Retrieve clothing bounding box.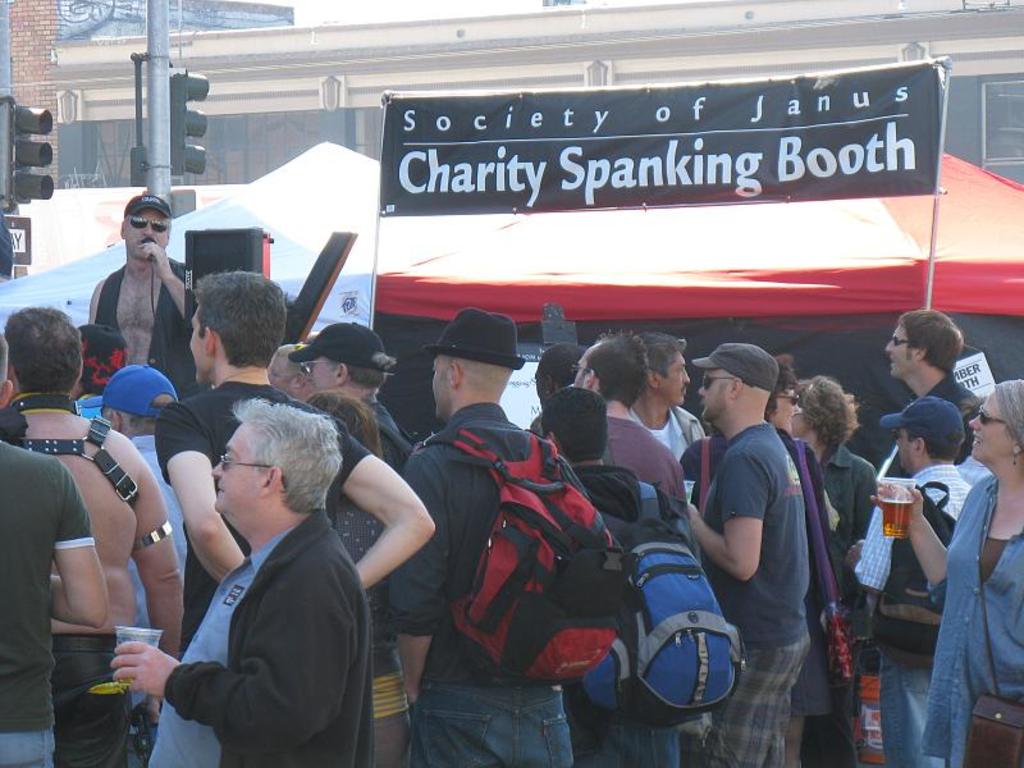
Bounding box: Rect(704, 416, 817, 767).
